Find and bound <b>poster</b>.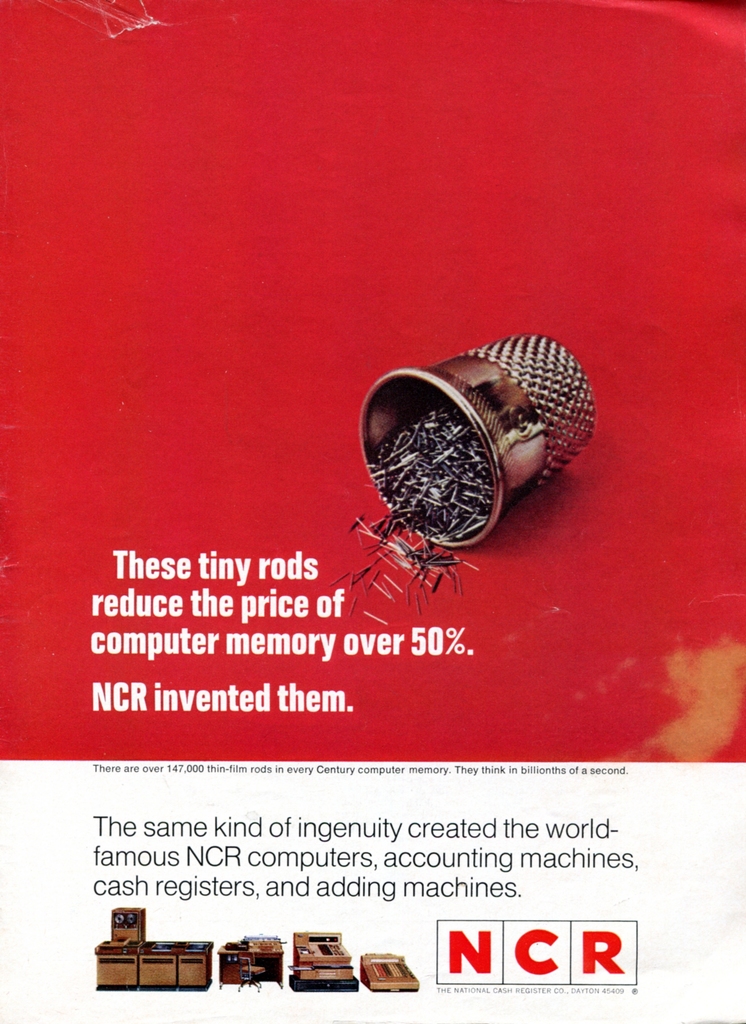
Bound: <bbox>0, 0, 745, 1023</bbox>.
